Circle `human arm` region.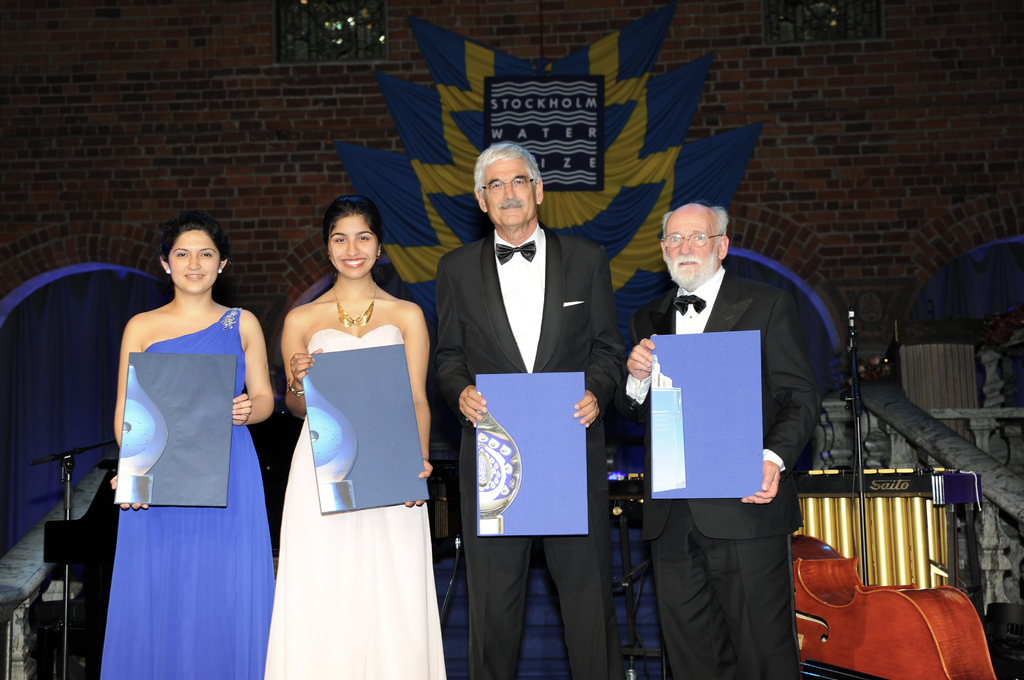
Region: l=236, t=311, r=276, b=414.
